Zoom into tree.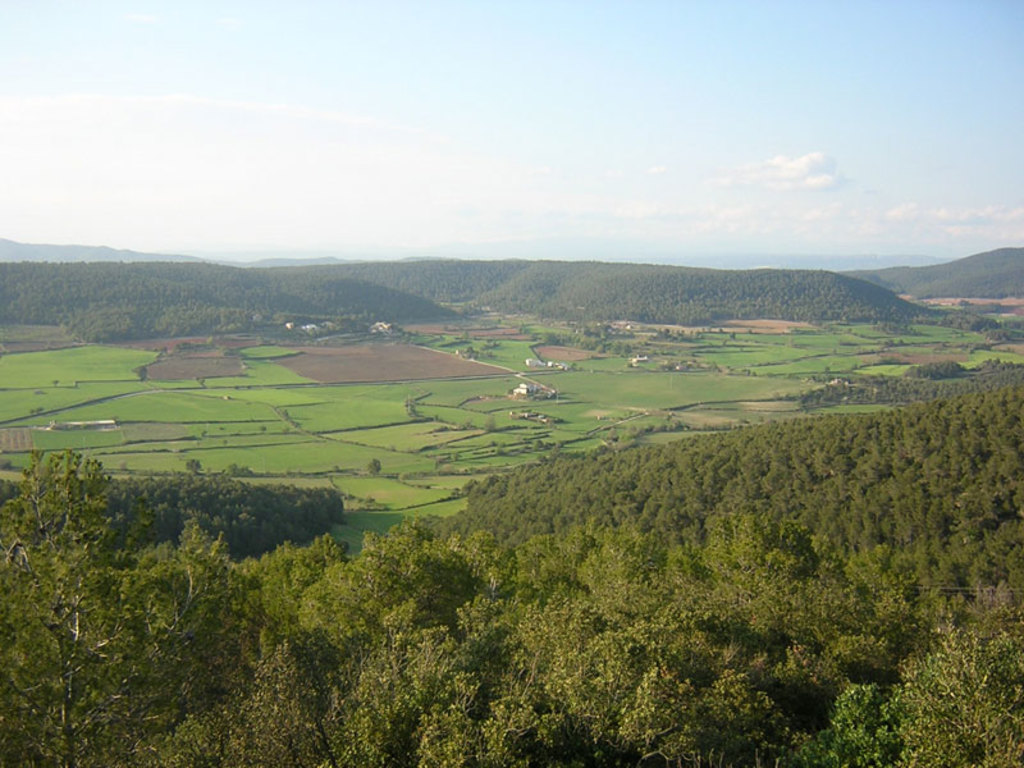
Zoom target: pyautogui.locateOnScreen(132, 513, 243, 727).
